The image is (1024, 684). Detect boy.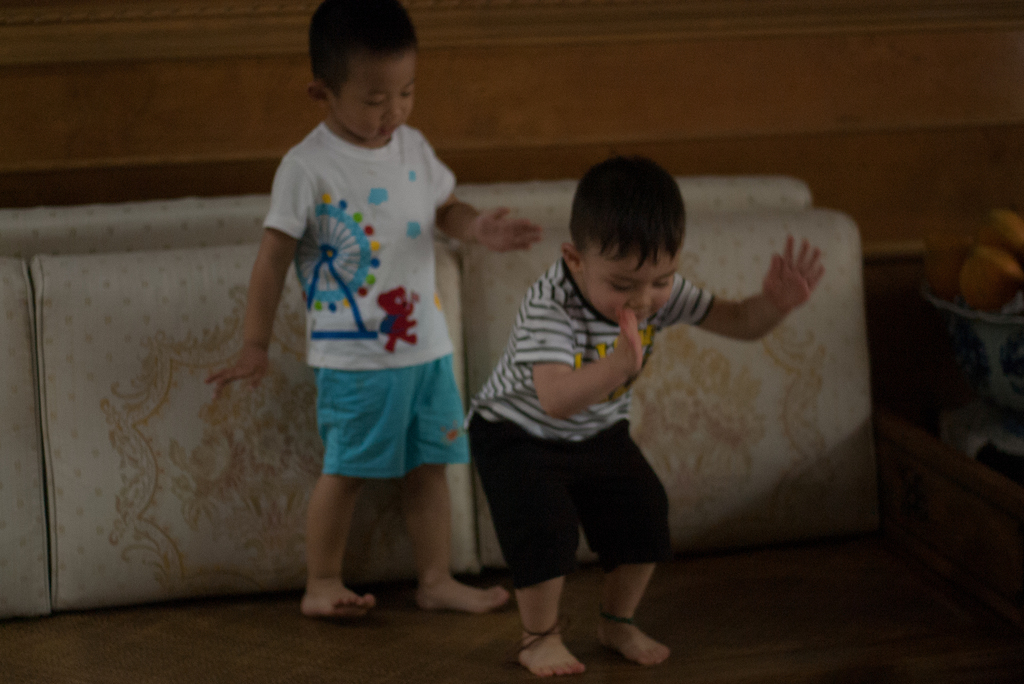
Detection: 225,20,514,632.
